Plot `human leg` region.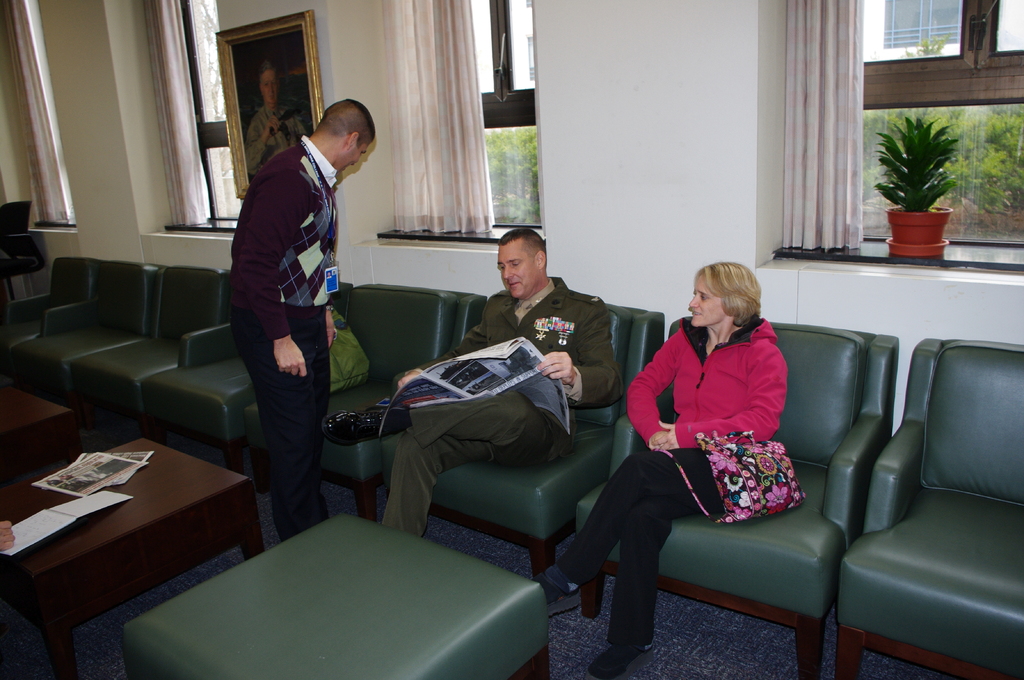
Plotted at select_region(236, 310, 328, 533).
